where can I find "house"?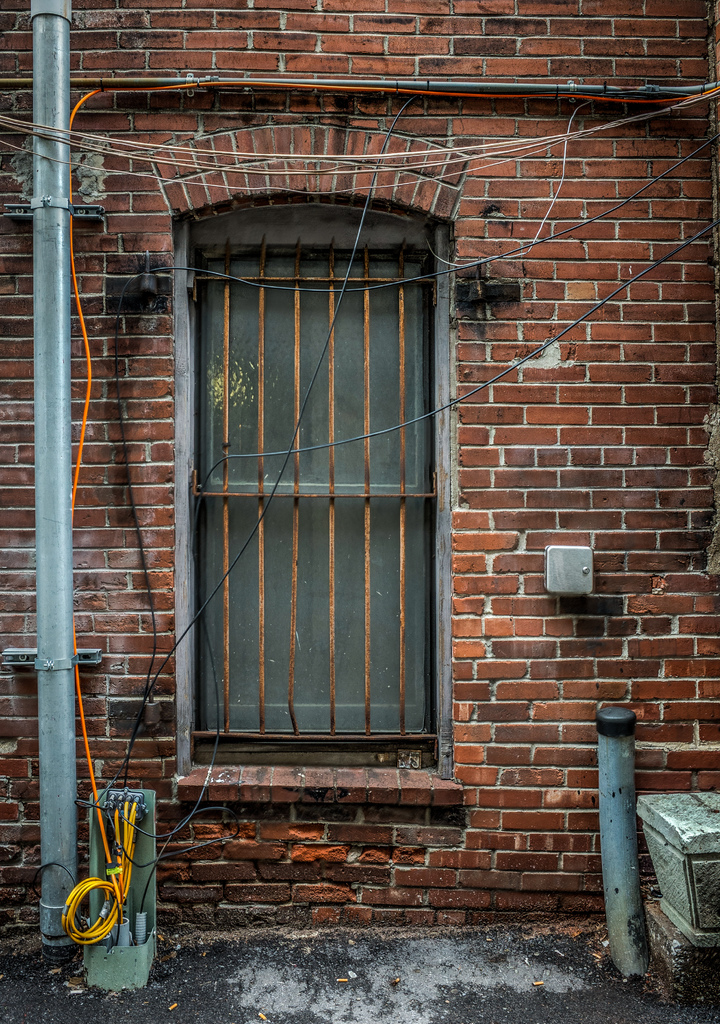
You can find it at select_region(36, 6, 665, 973).
